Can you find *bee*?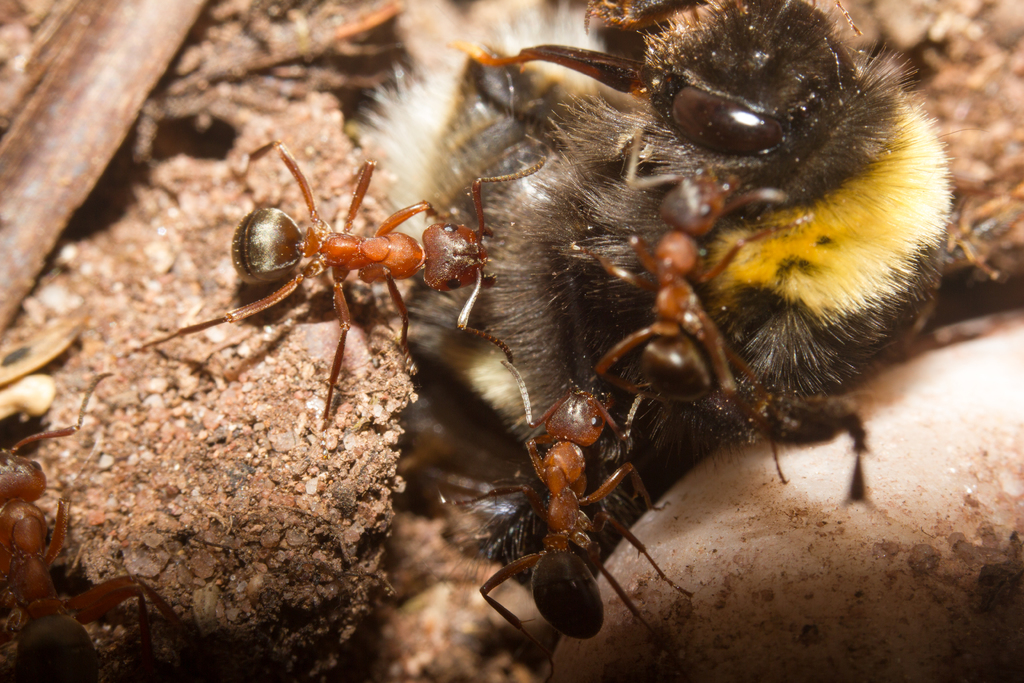
Yes, bounding box: 557, 124, 794, 498.
